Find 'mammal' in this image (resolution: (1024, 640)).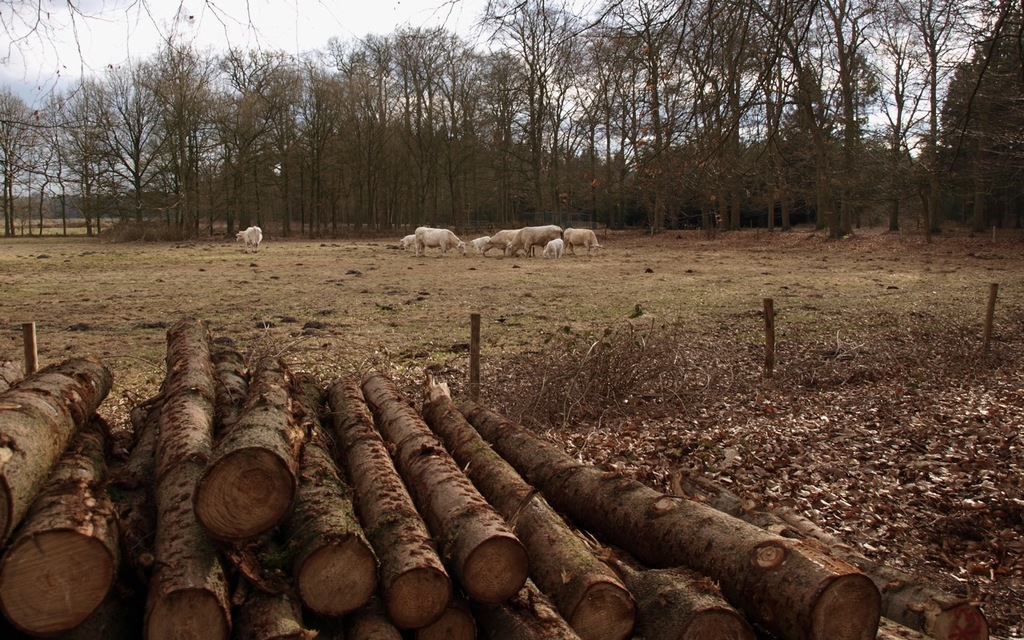
left=401, top=235, right=412, bottom=254.
